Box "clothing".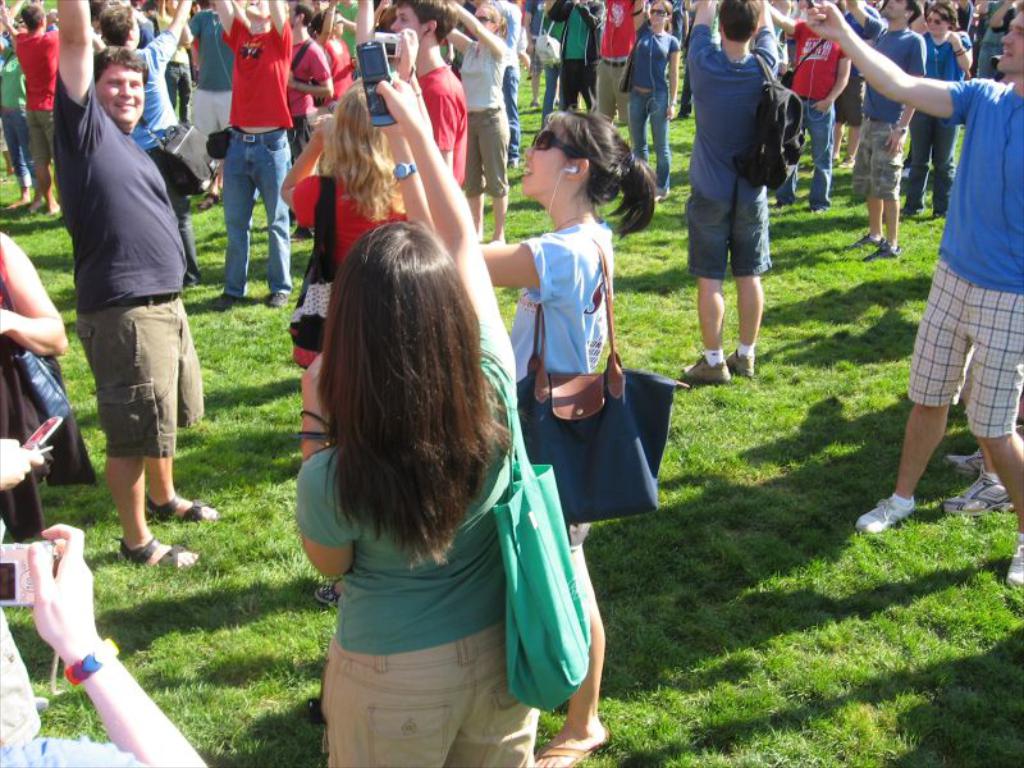
bbox(157, 9, 191, 118).
